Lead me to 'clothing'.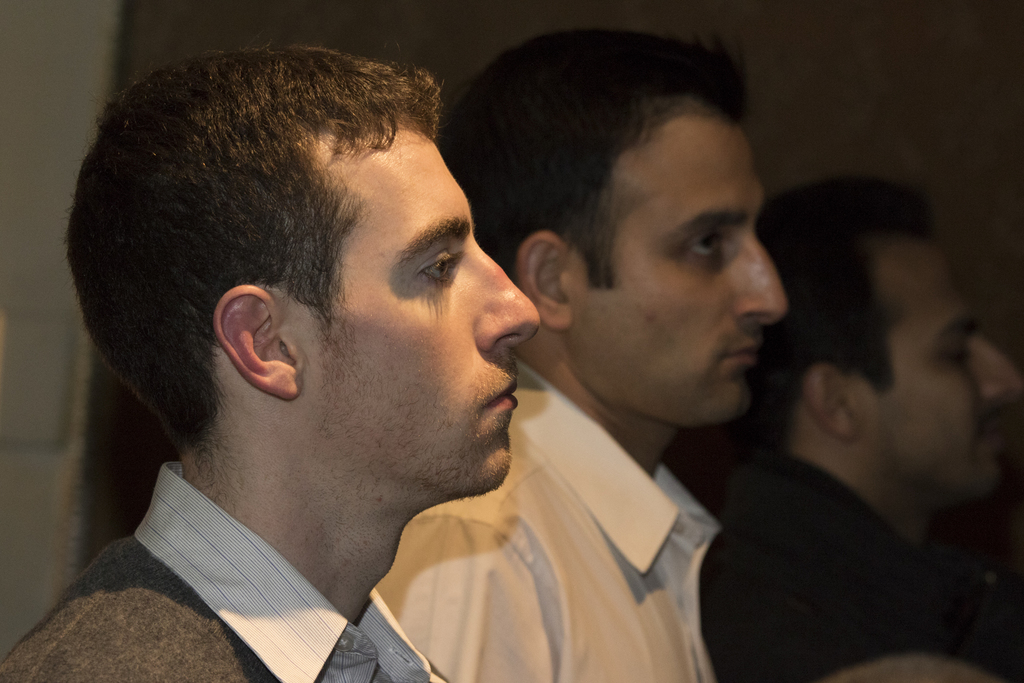
Lead to <region>700, 451, 1023, 682</region>.
